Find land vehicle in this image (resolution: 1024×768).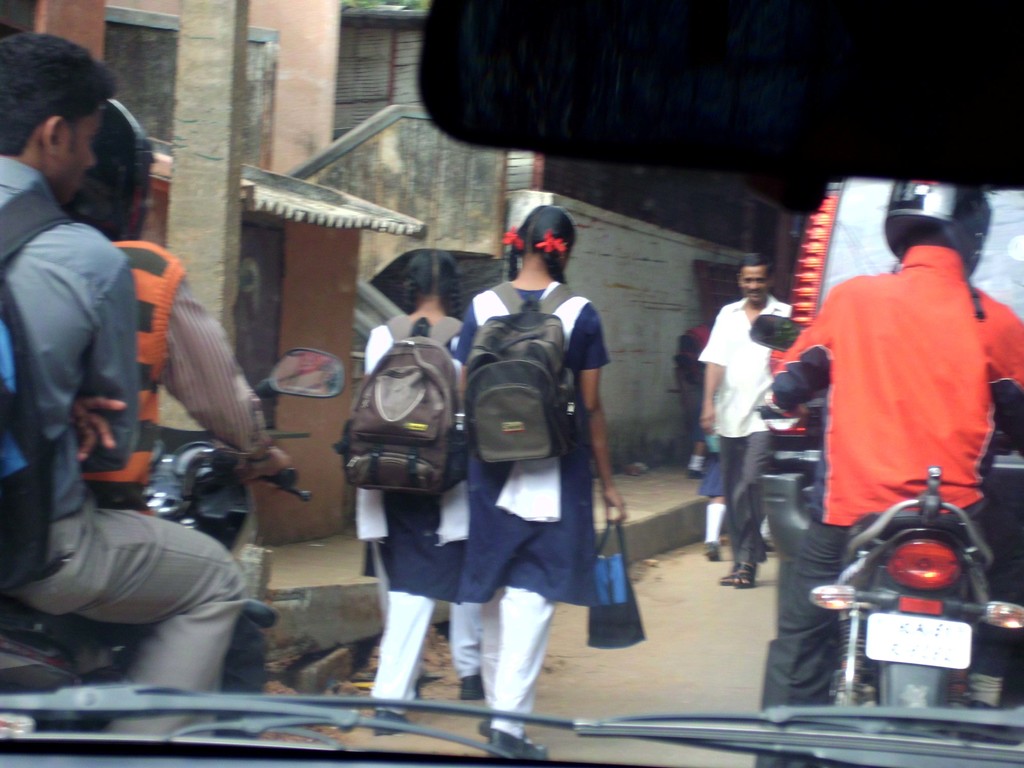
crop(0, 346, 344, 739).
